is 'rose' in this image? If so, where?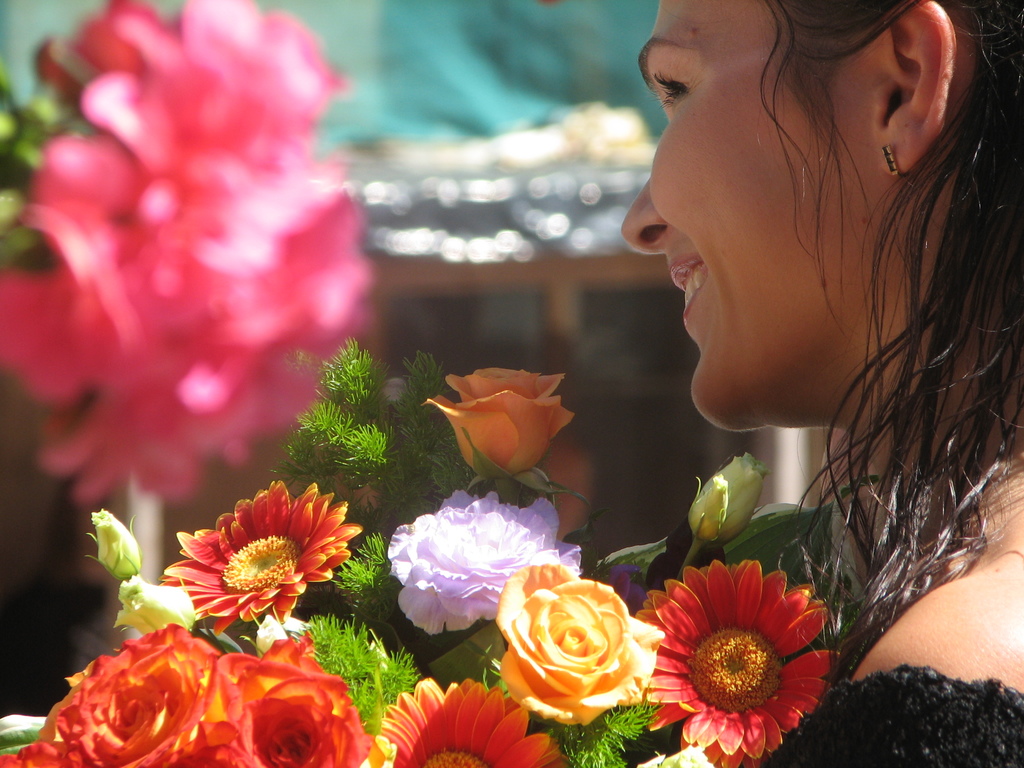
Yes, at x1=92 y1=509 x2=144 y2=579.
